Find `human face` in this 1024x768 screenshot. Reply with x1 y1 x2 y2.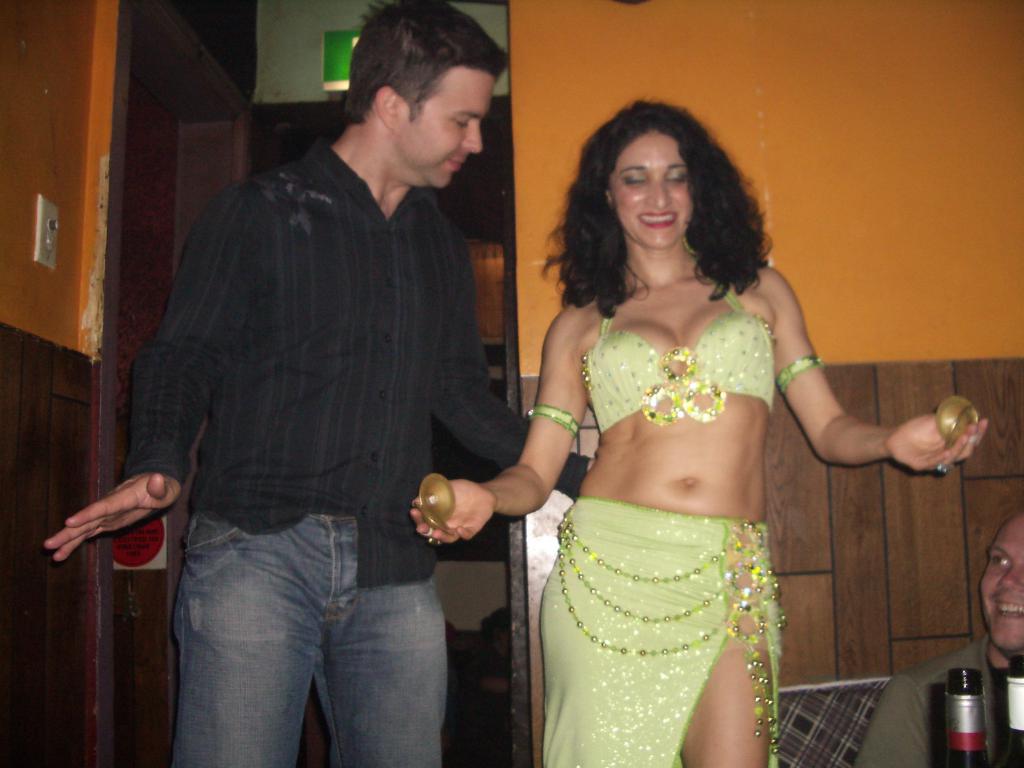
399 70 493 188.
